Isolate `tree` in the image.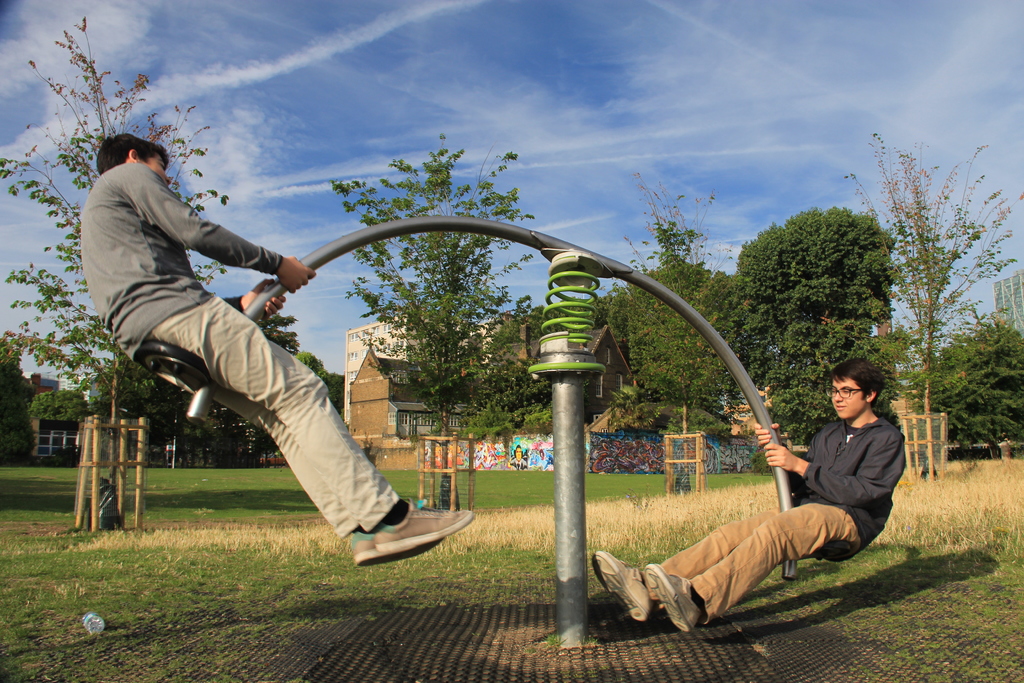
Isolated region: [left=28, top=383, right=93, bottom=431].
